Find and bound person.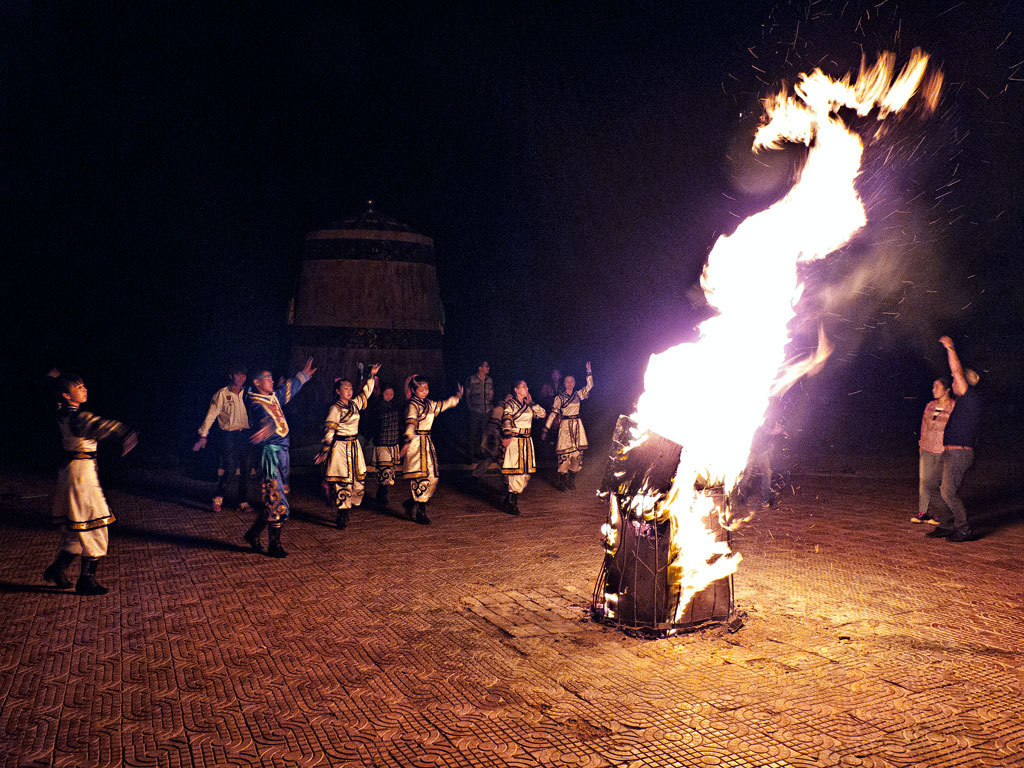
Bound: [left=183, top=367, right=245, bottom=511].
